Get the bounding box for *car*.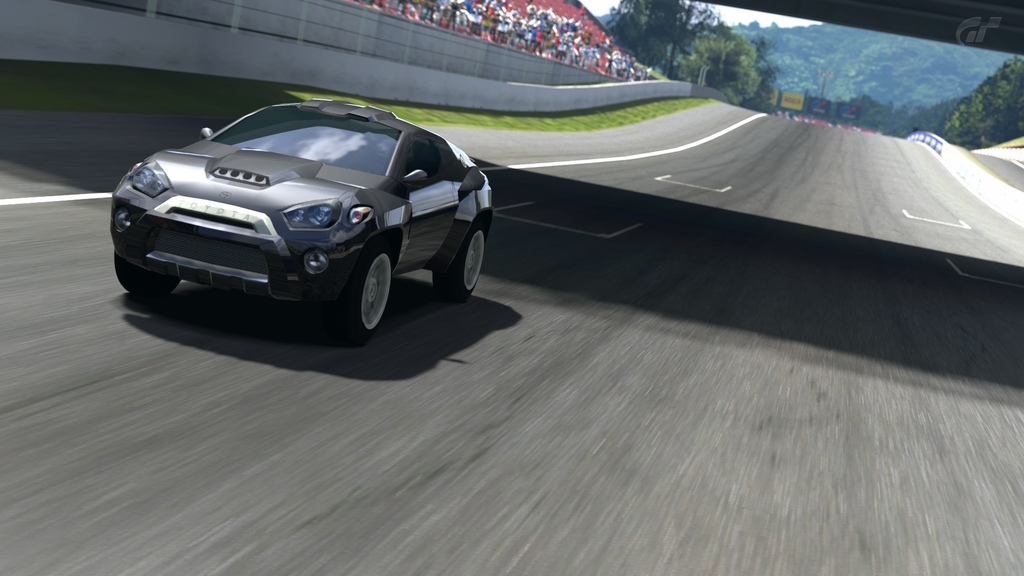
pyautogui.locateOnScreen(108, 88, 496, 329).
